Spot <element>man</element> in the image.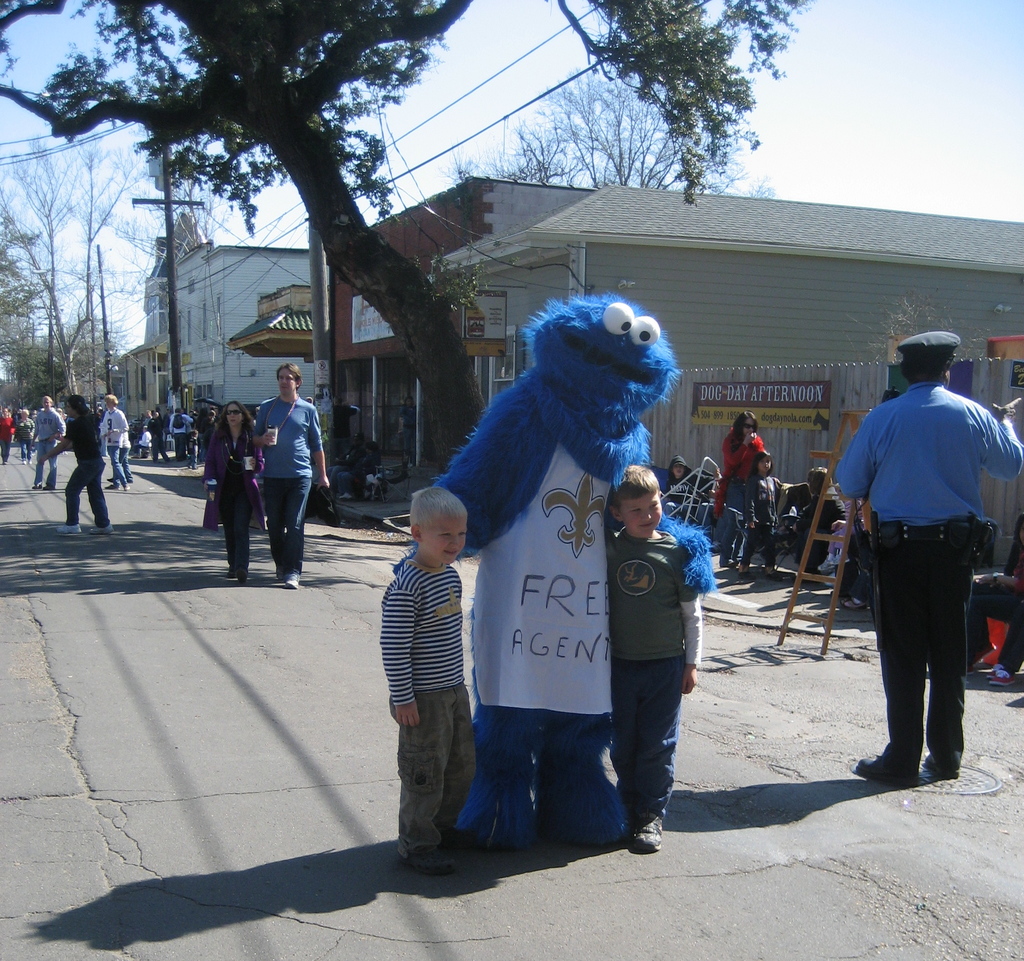
<element>man</element> found at [x1=35, y1=396, x2=67, y2=496].
